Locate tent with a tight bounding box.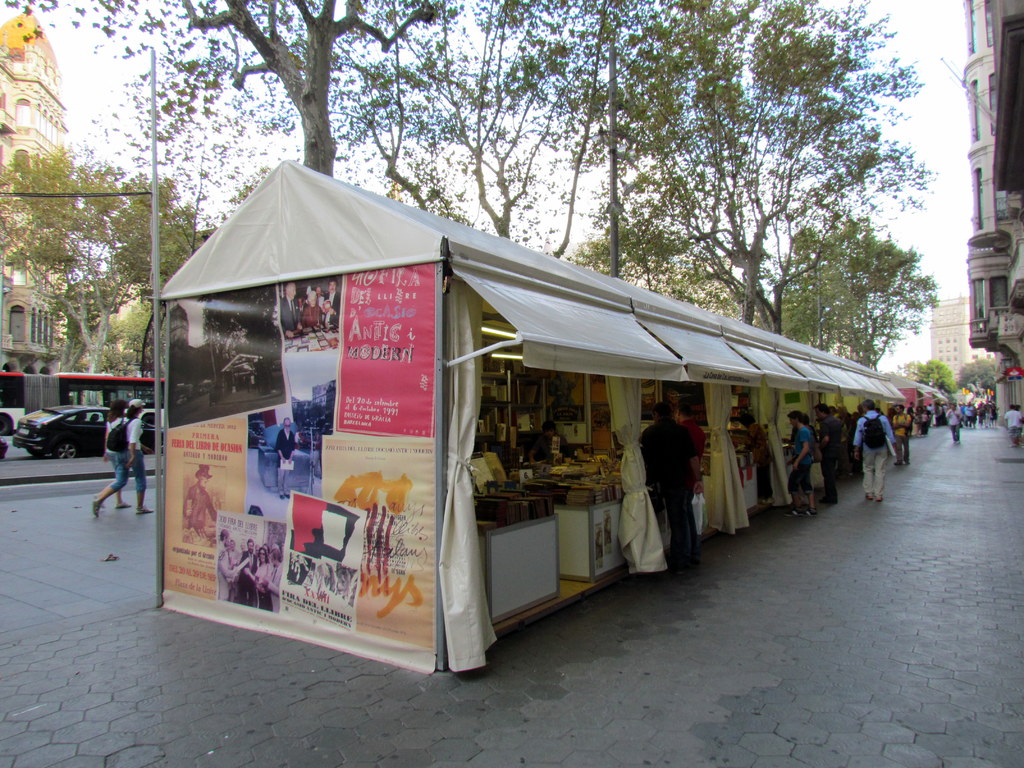
pyautogui.locateOnScreen(159, 150, 877, 644).
